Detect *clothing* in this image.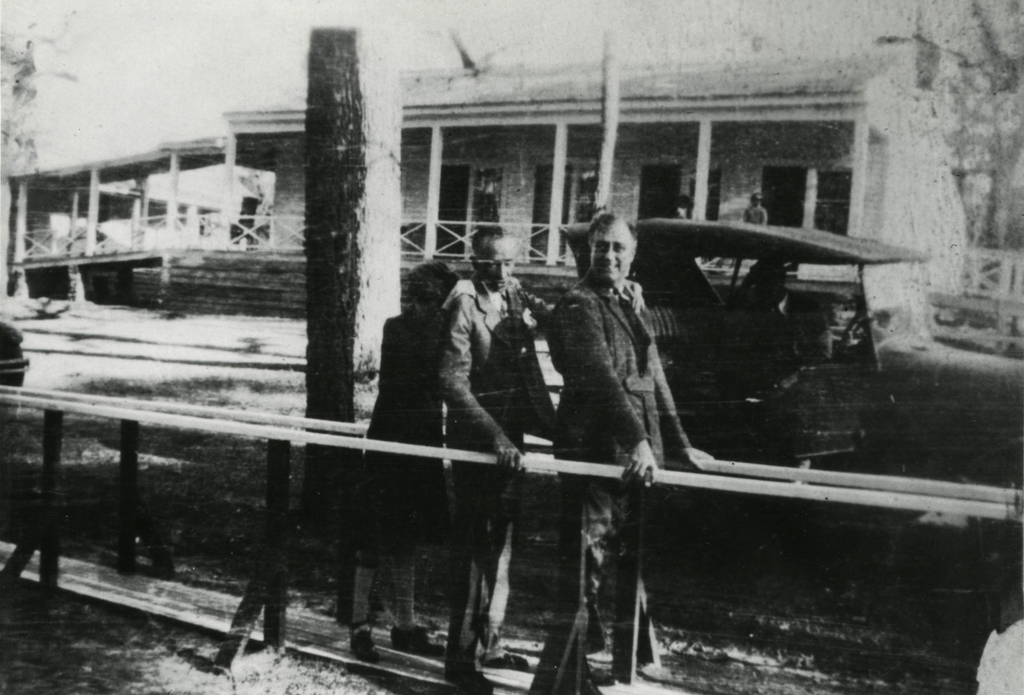
Detection: crop(522, 201, 726, 639).
